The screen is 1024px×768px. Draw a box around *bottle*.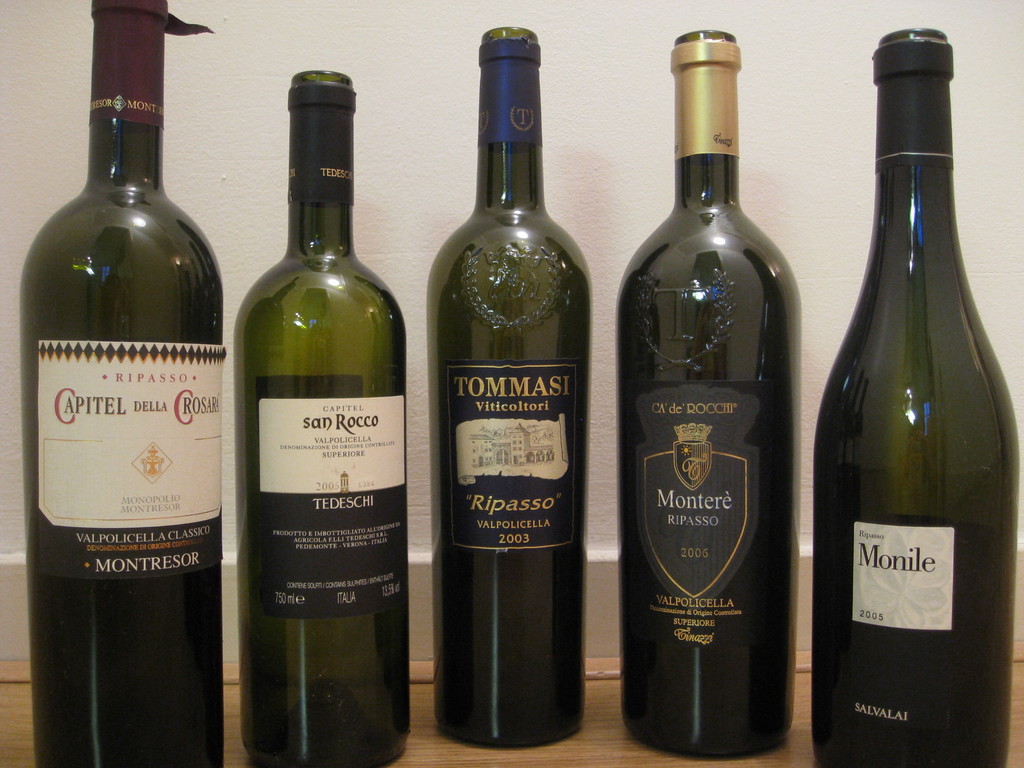
bbox(760, 17, 1023, 767).
